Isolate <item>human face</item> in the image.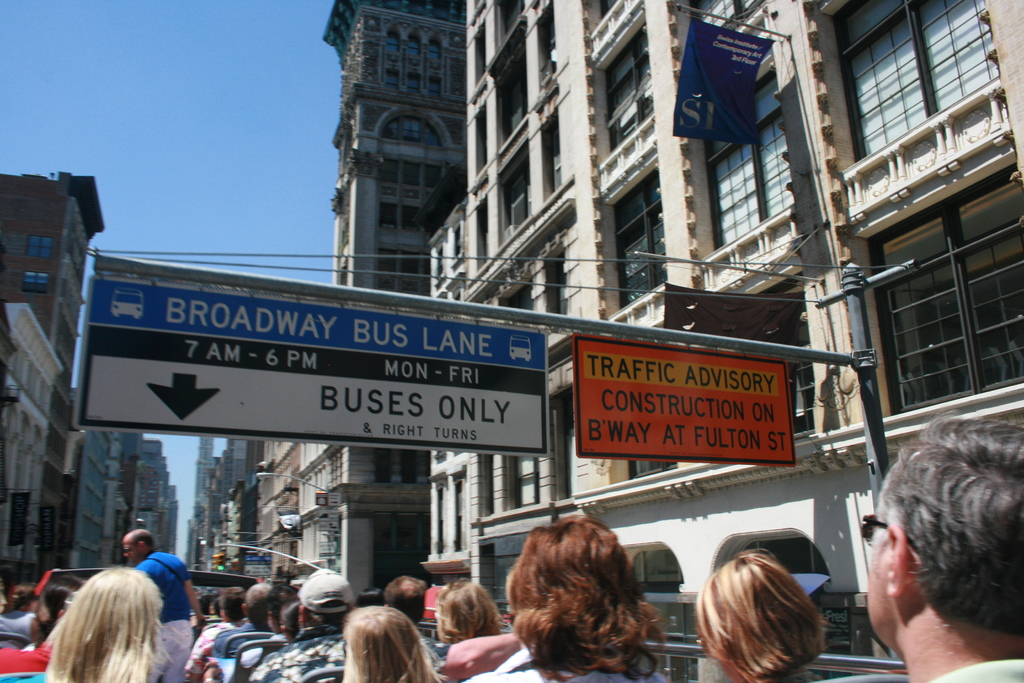
Isolated region: 122, 539, 136, 565.
